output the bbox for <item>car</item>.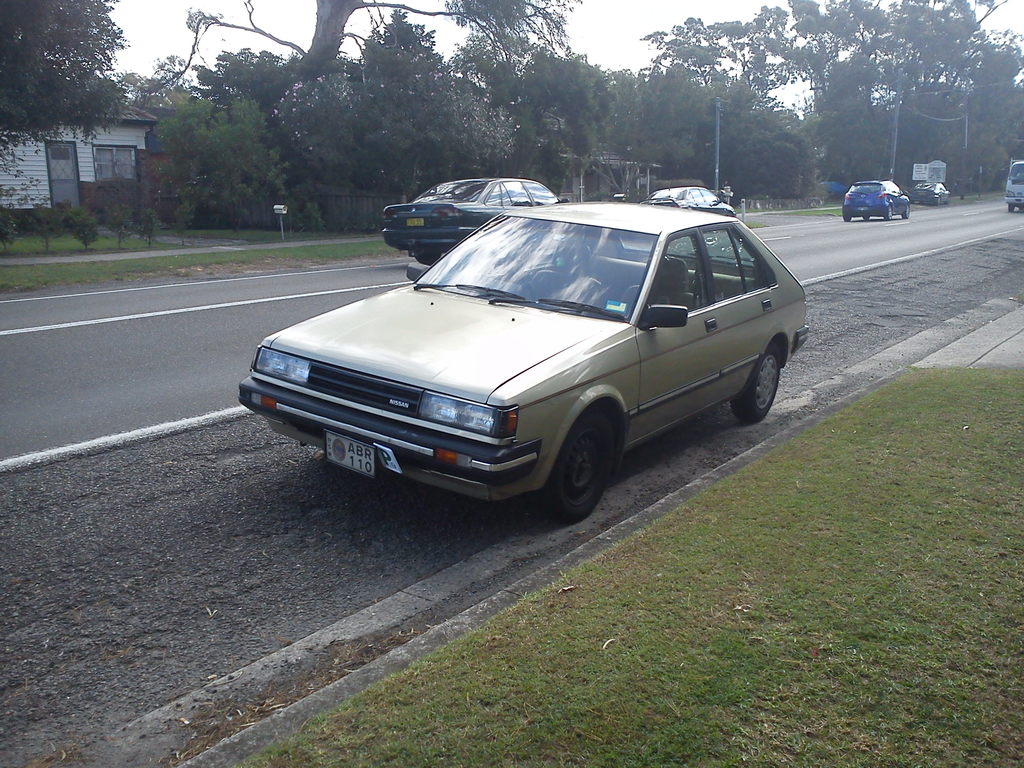
bbox=[376, 170, 564, 264].
